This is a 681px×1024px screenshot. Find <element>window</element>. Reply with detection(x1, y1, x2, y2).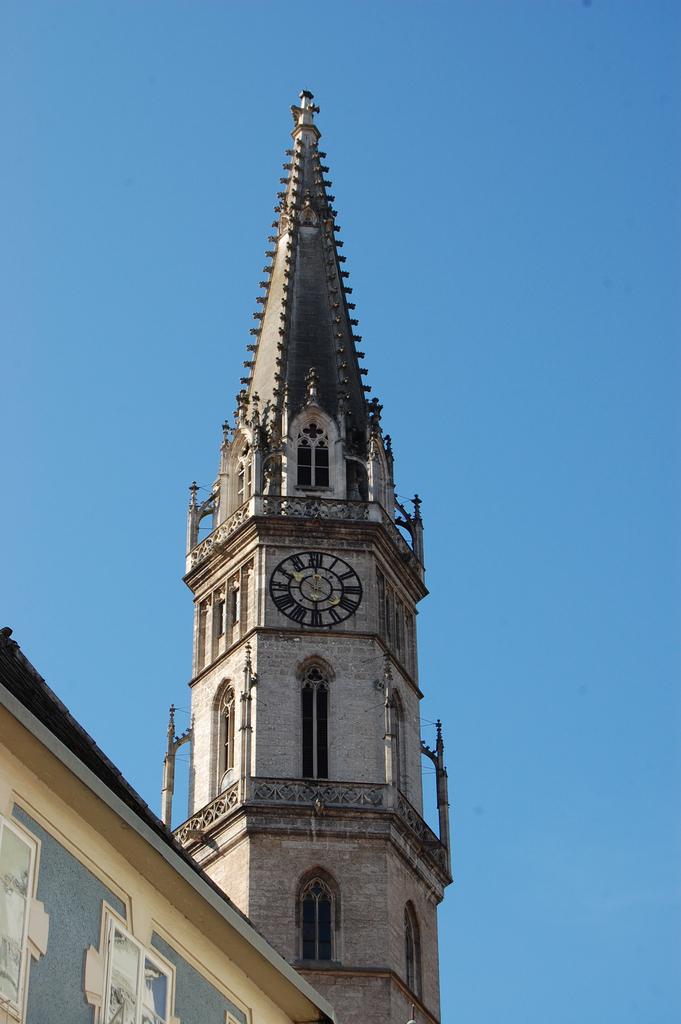
detection(297, 655, 337, 788).
